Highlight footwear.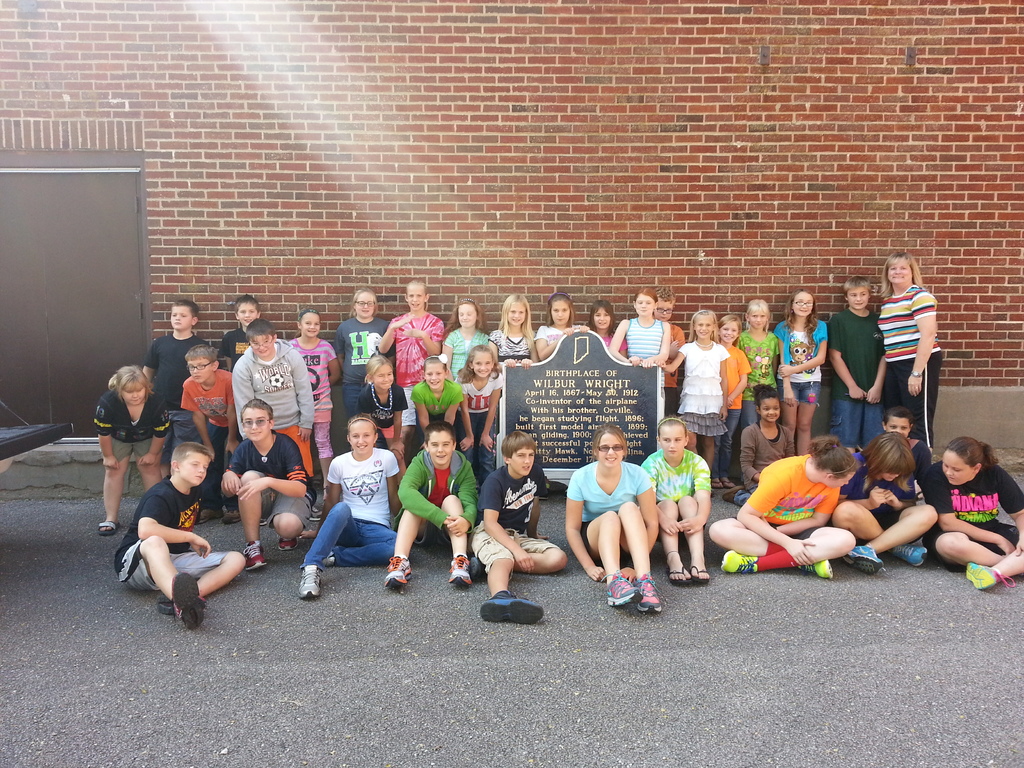
Highlighted region: bbox=[253, 515, 267, 531].
